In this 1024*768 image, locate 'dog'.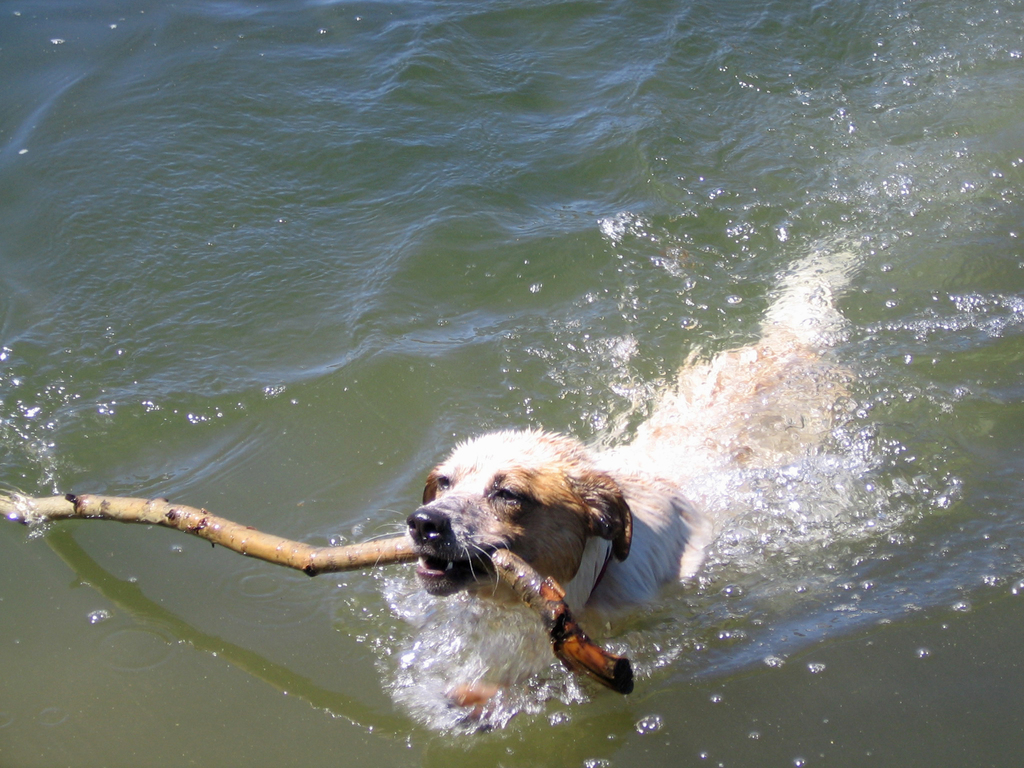
Bounding box: <box>400,253,865,736</box>.
